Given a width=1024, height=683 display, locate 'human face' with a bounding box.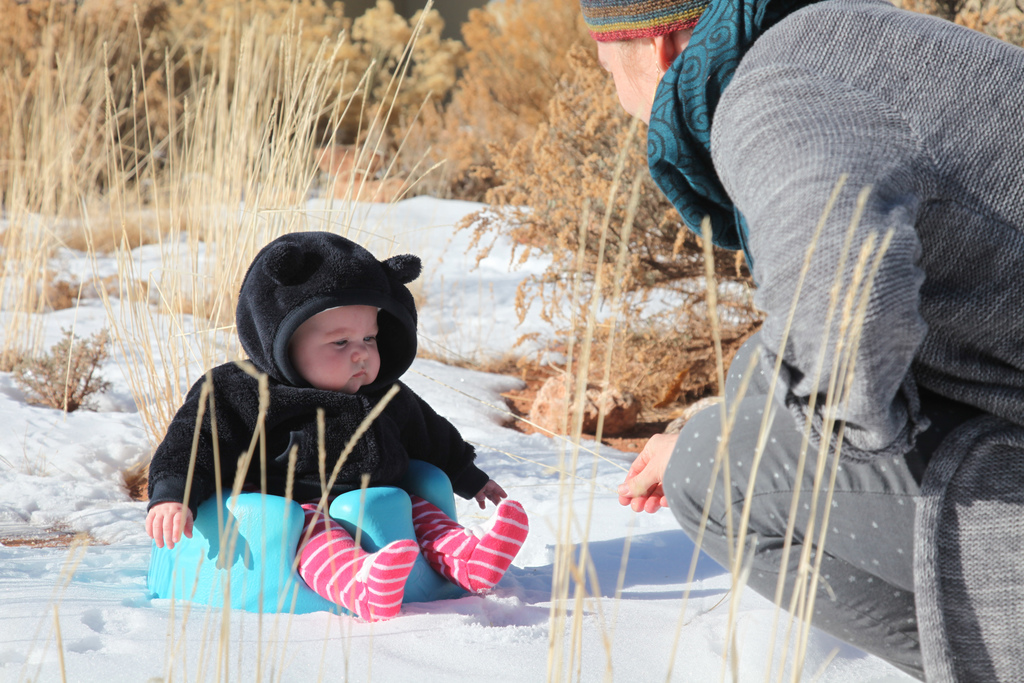
Located: [left=289, top=304, right=380, bottom=393].
